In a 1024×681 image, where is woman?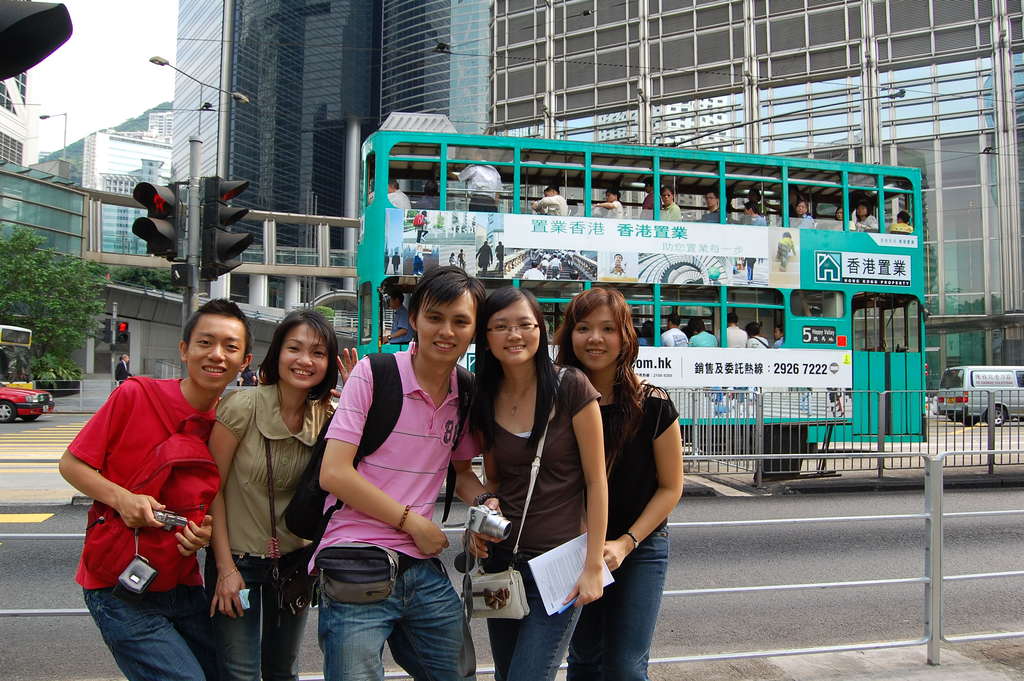
rect(470, 282, 611, 680).
